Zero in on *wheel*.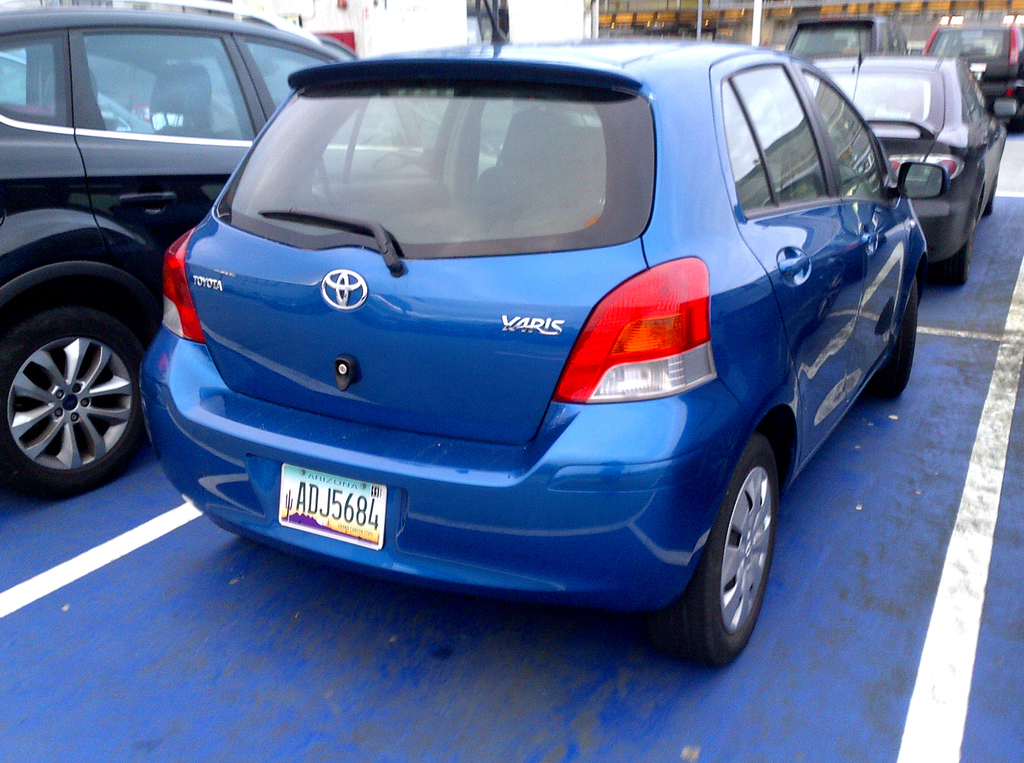
Zeroed in: locate(1003, 107, 1023, 138).
